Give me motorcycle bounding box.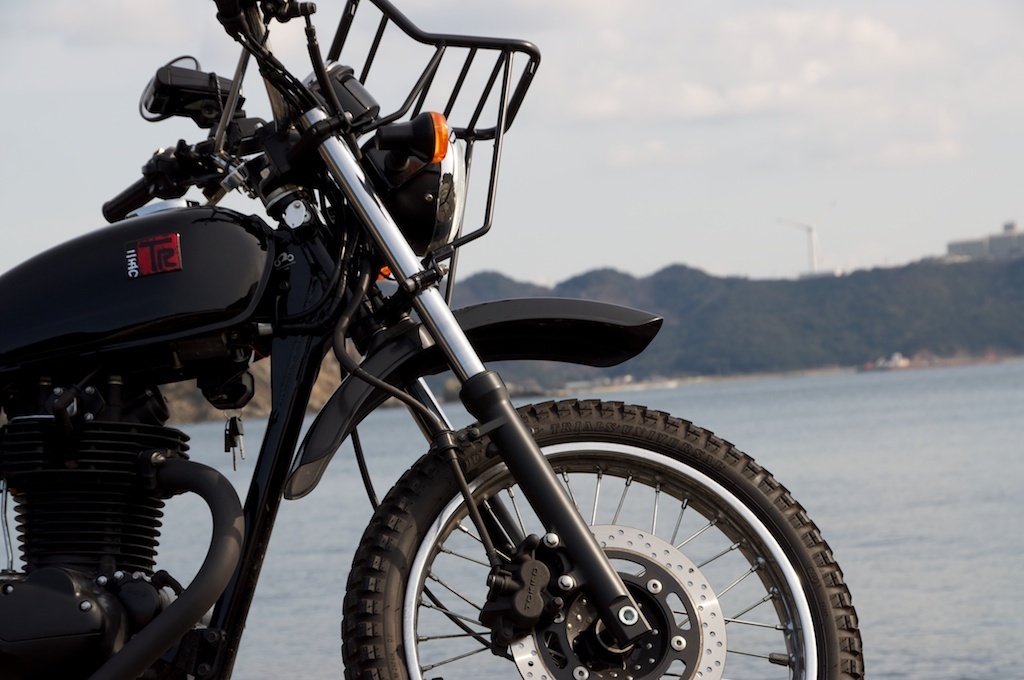
left=0, top=10, right=849, bottom=677.
